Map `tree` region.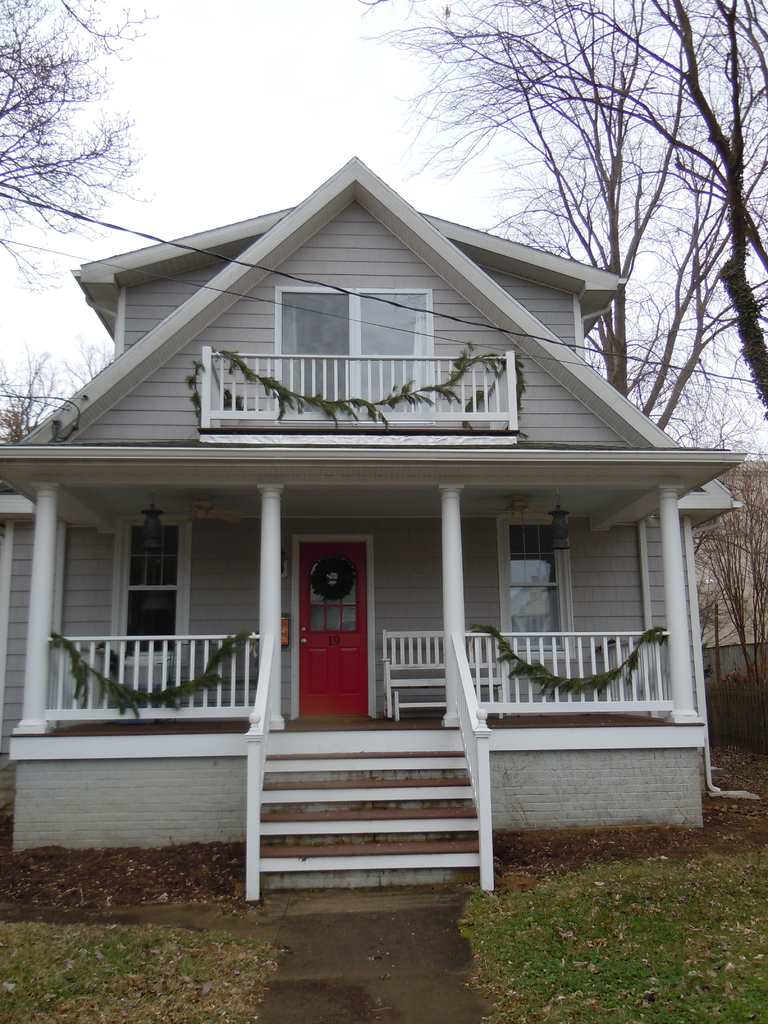
Mapped to 707:463:767:692.
